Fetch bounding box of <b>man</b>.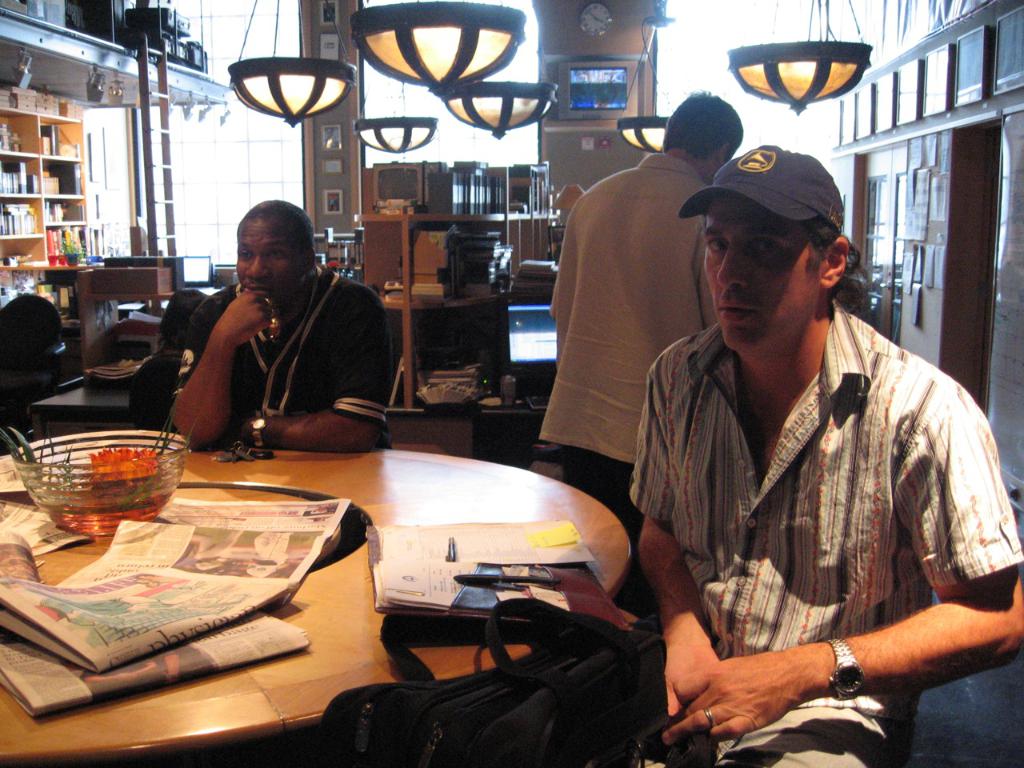
Bbox: {"left": 166, "top": 198, "right": 414, "bottom": 457}.
